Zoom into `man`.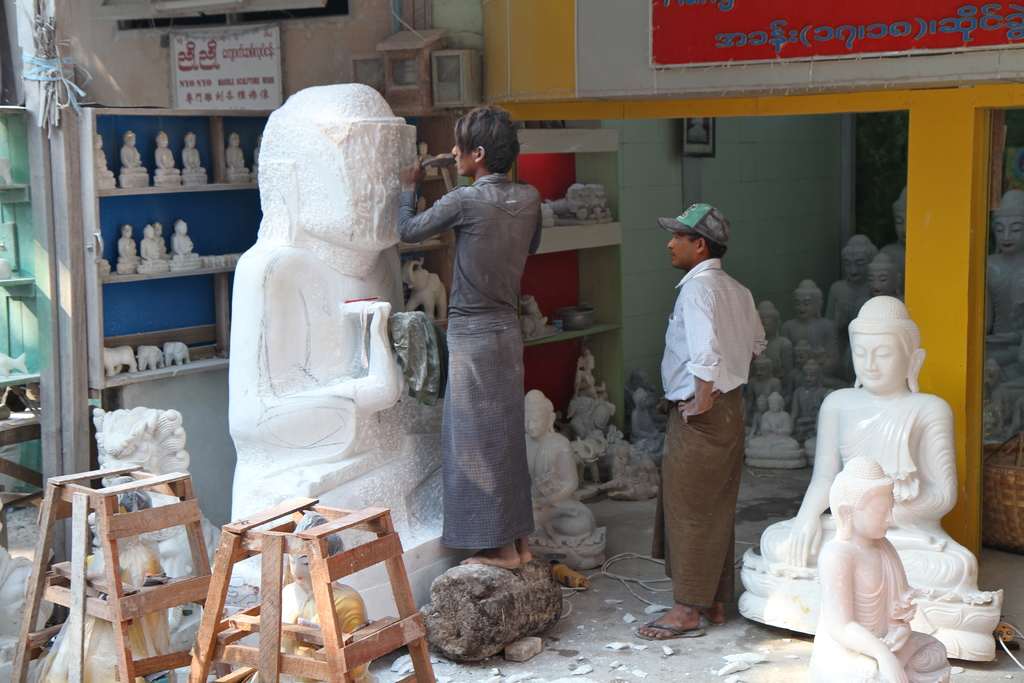
Zoom target: bbox(226, 132, 252, 185).
